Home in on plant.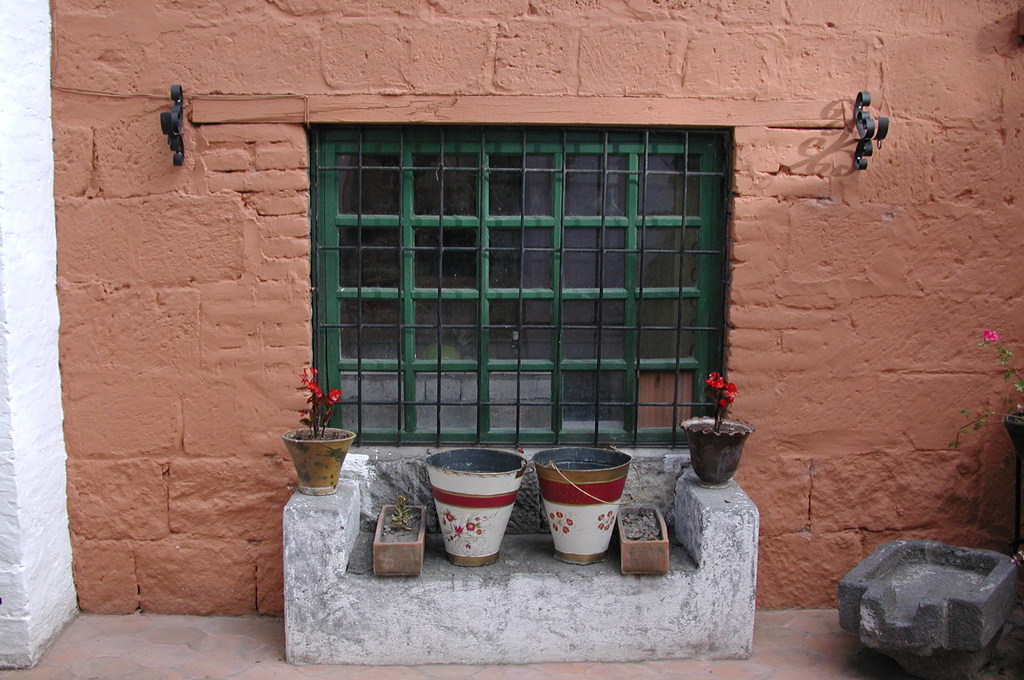
Homed in at 707:366:740:432.
